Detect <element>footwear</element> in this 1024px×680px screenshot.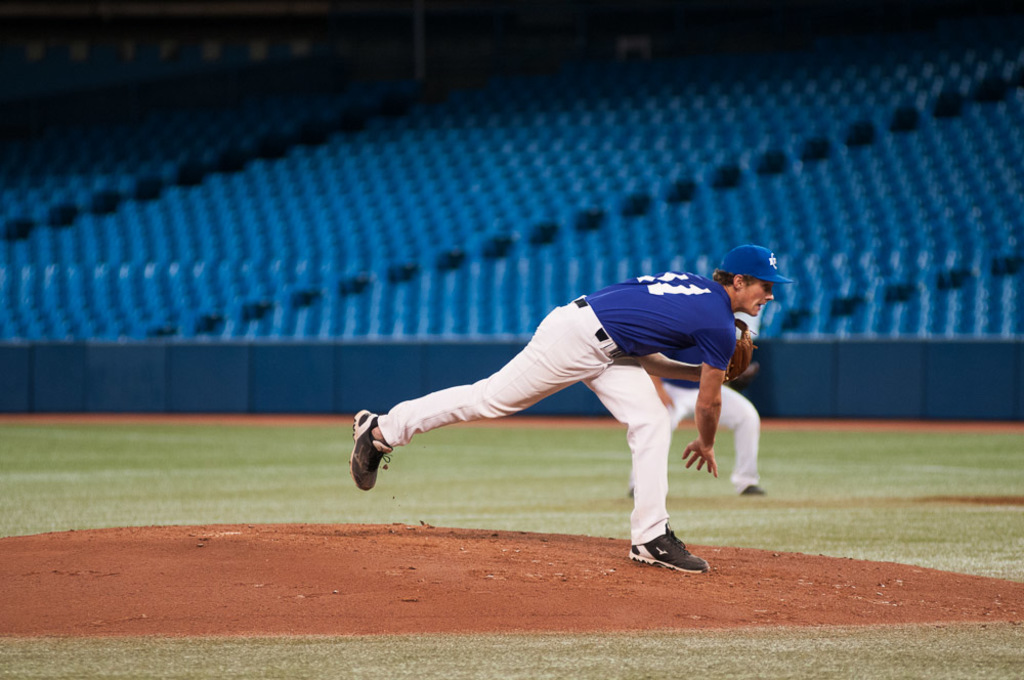
Detection: 741:483:767:498.
